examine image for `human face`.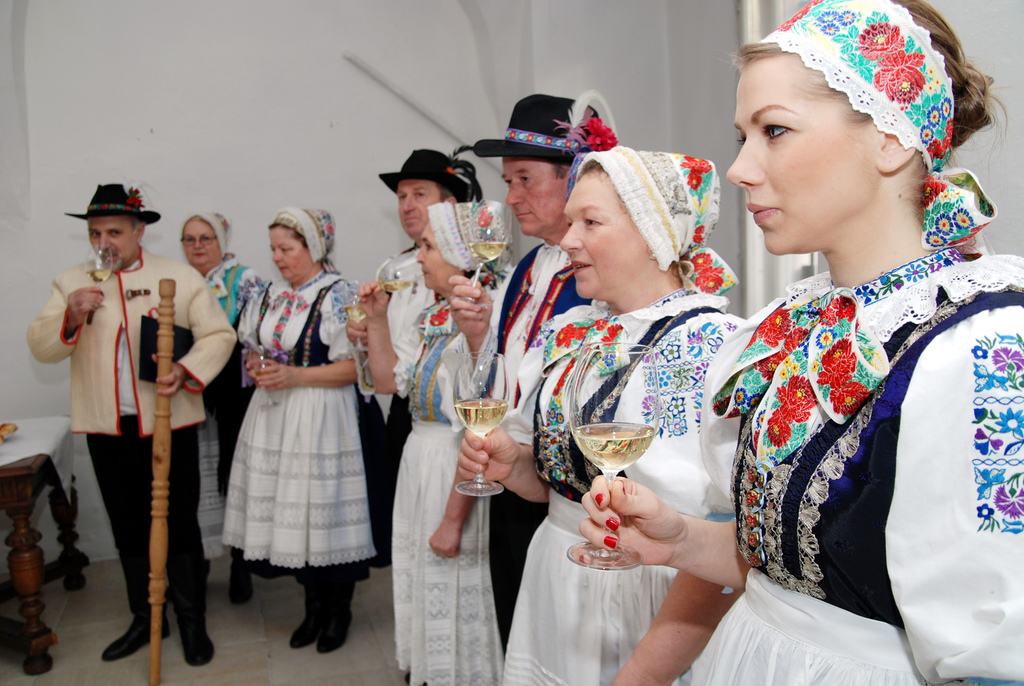
Examination result: l=397, t=175, r=445, b=236.
